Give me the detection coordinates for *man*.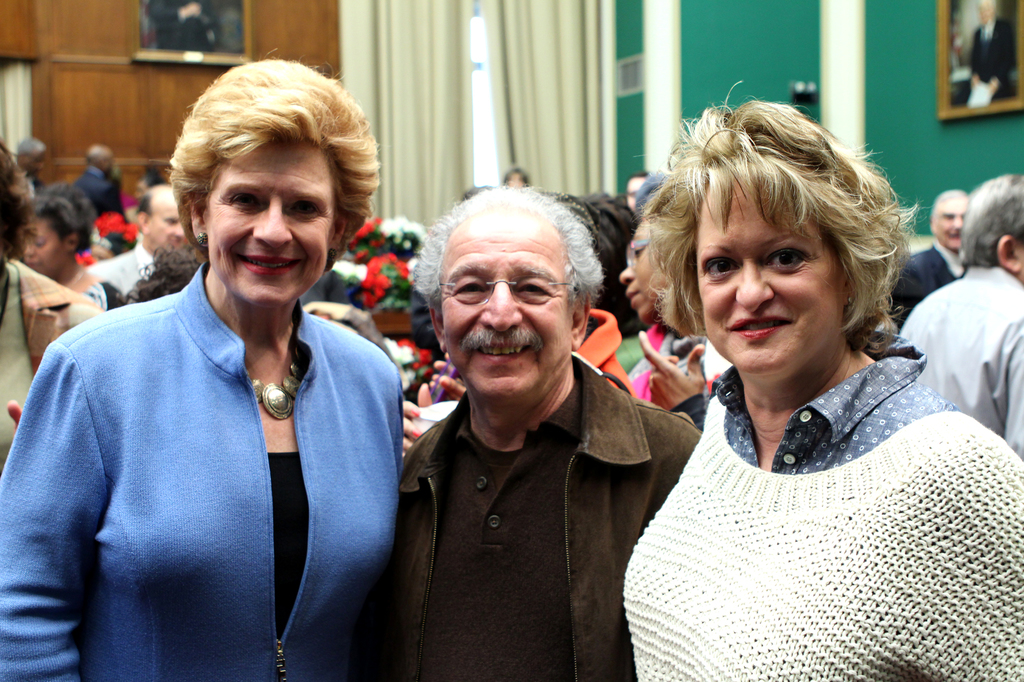
<bbox>15, 136, 52, 194</bbox>.
